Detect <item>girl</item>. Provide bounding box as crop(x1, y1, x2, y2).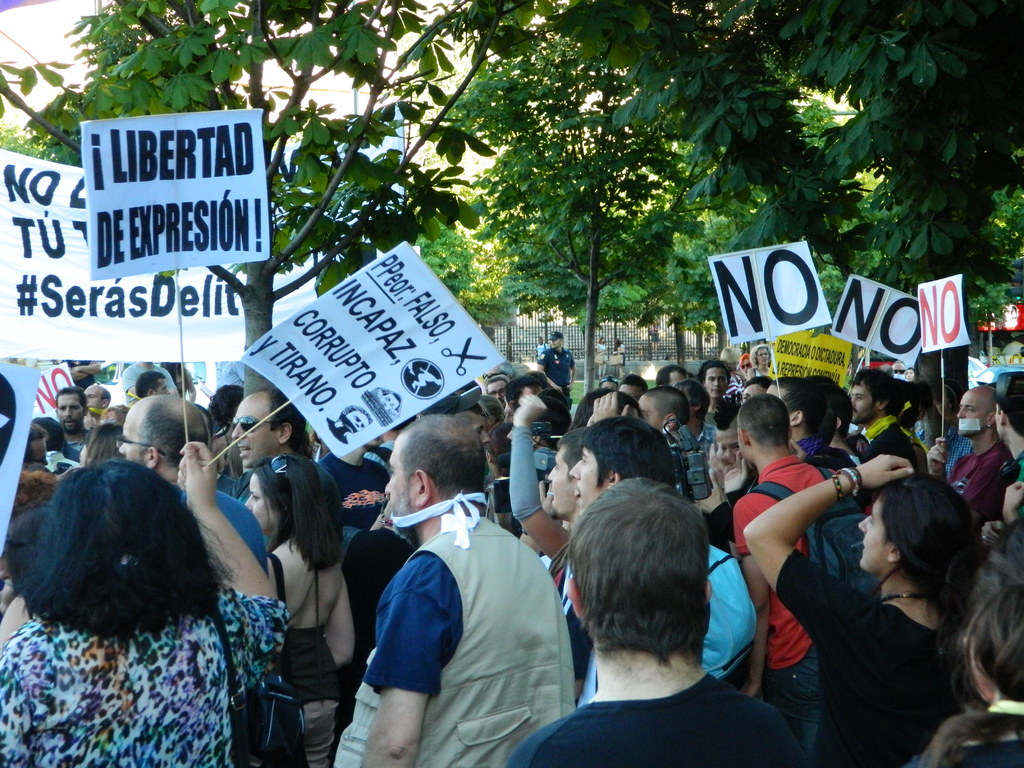
crop(742, 454, 987, 767).
